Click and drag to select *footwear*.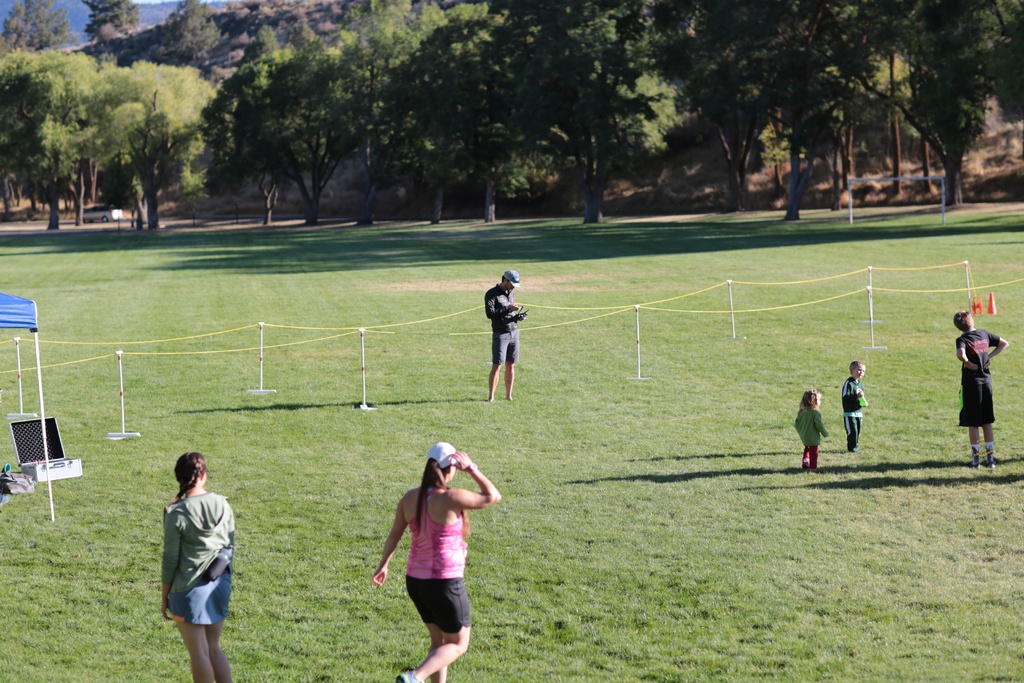
Selection: x1=989 y1=459 x2=995 y2=468.
